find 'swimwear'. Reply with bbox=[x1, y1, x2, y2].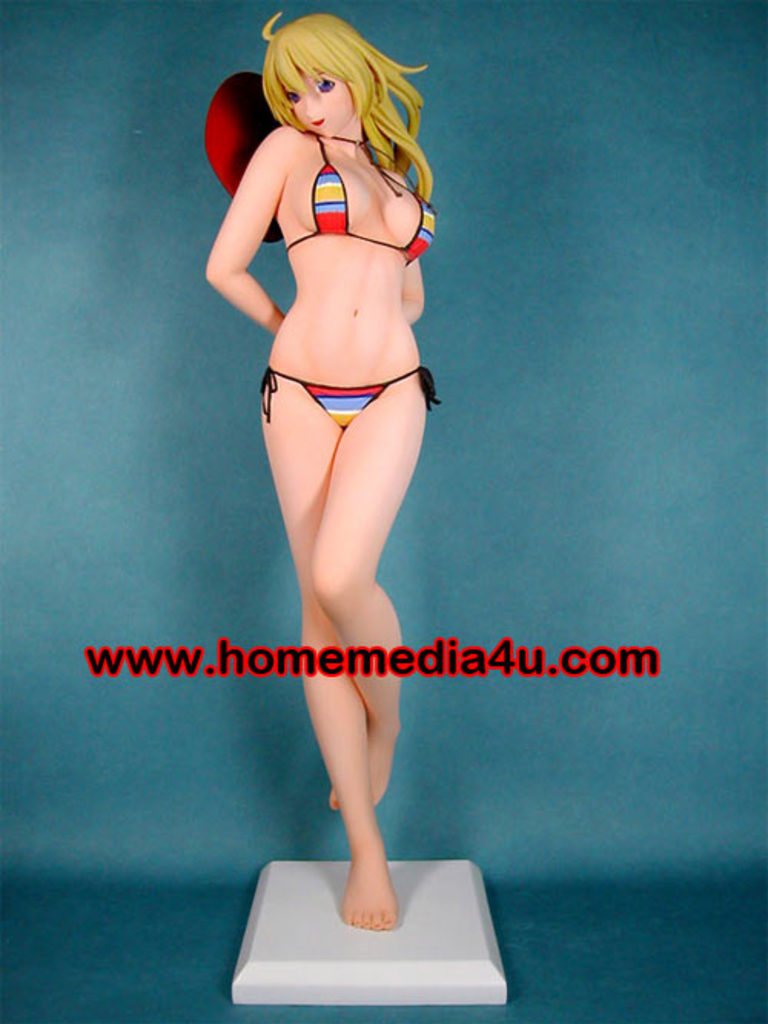
bbox=[286, 124, 442, 270].
